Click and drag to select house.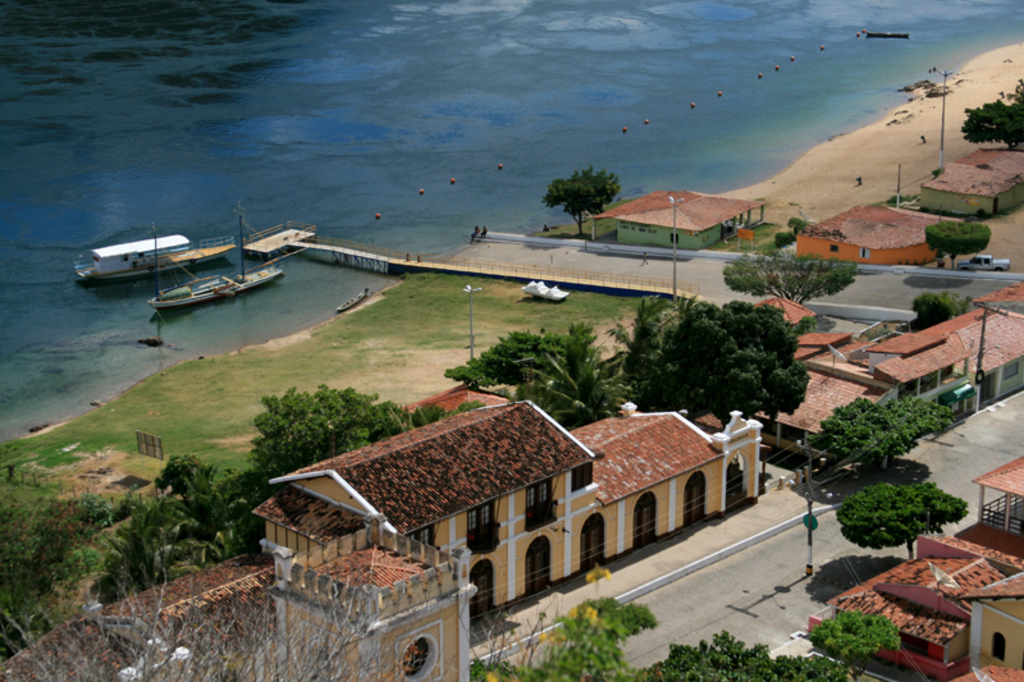
Selection: crop(805, 527, 1023, 681).
